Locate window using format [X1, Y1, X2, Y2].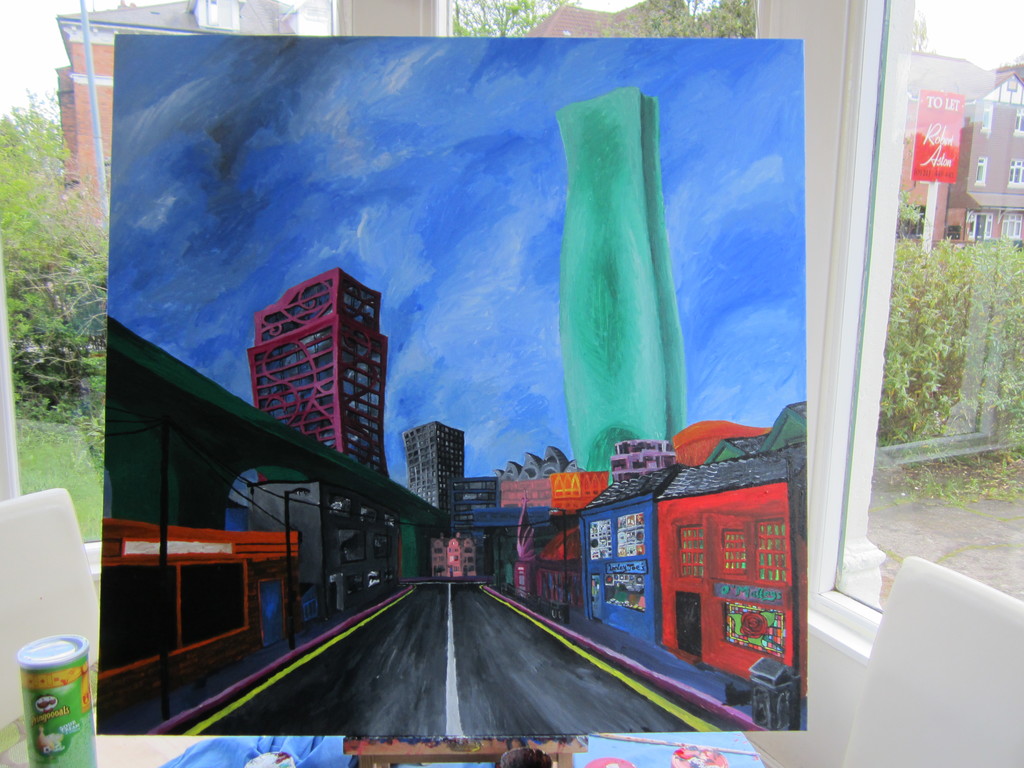
[1006, 159, 1023, 188].
